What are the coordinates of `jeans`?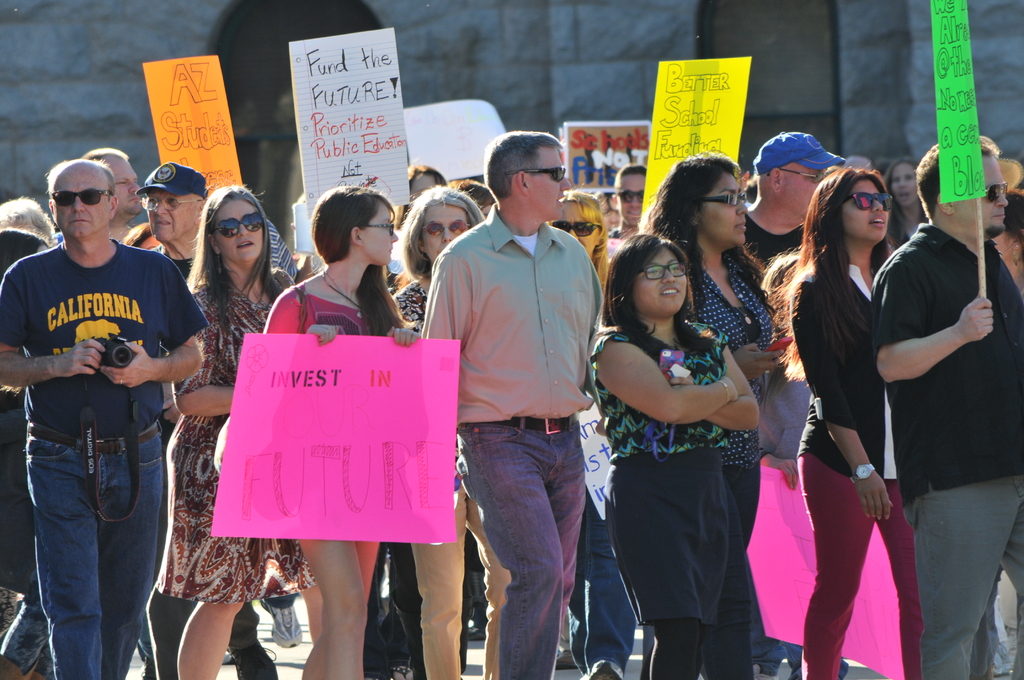
(x1=455, y1=424, x2=584, y2=672).
